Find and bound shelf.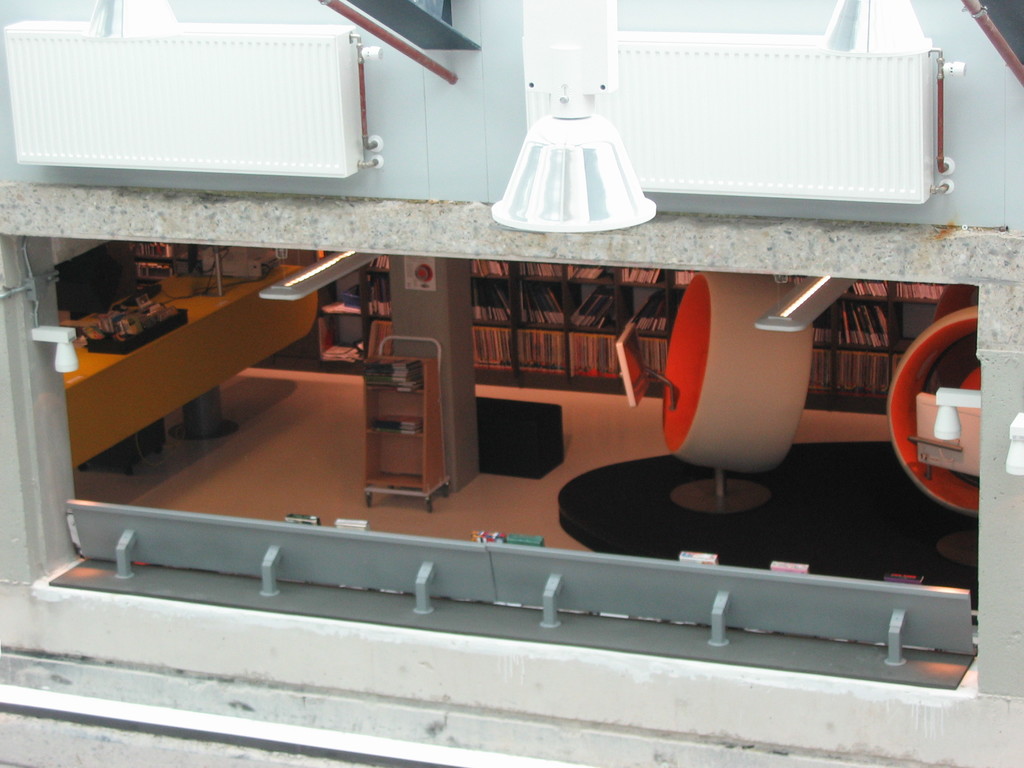
Bound: 826/353/892/397.
